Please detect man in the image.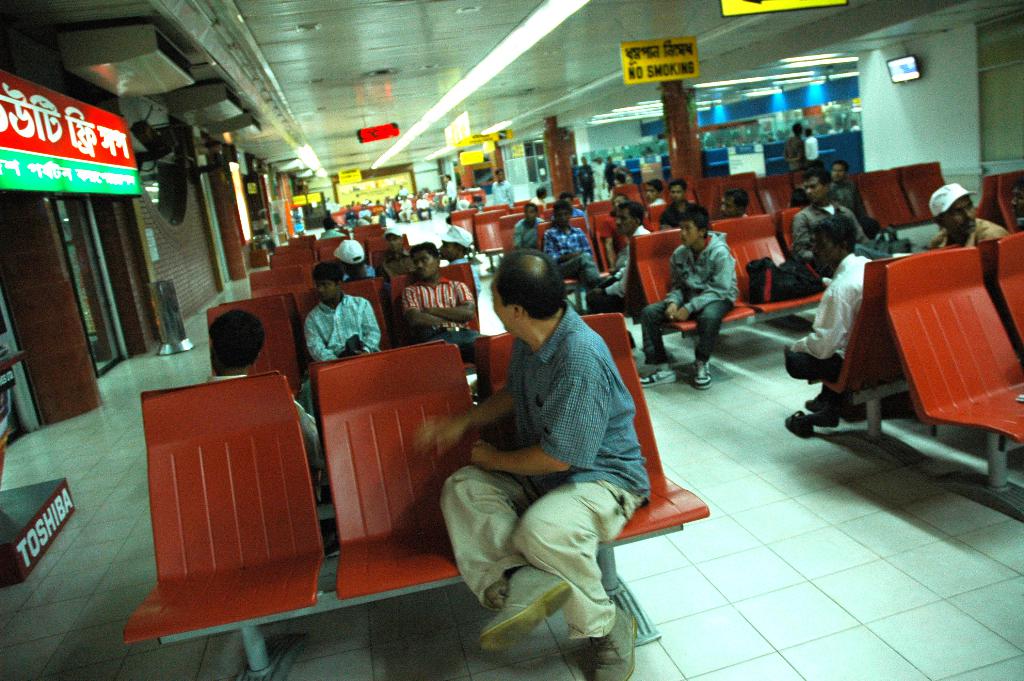
[401,238,480,361].
